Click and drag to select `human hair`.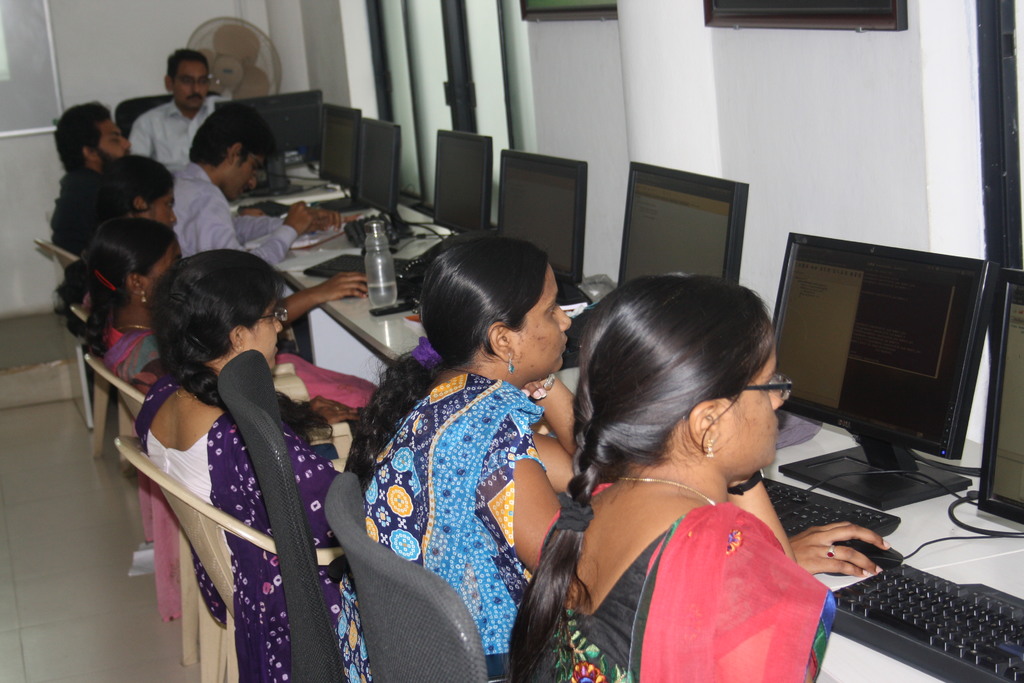
Selection: 166 48 212 83.
